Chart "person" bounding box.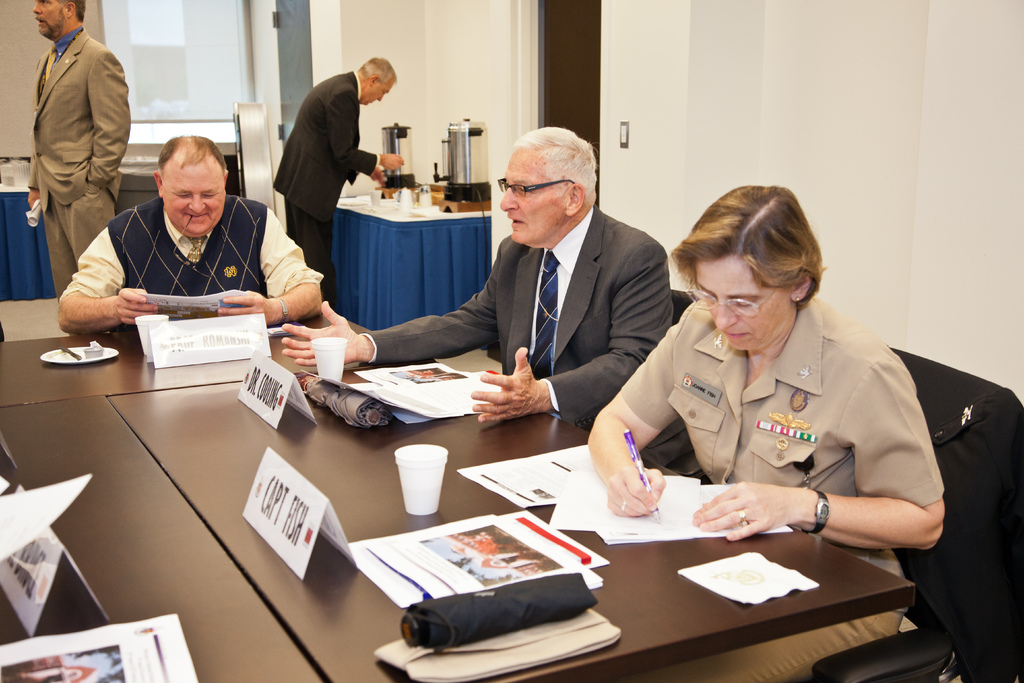
Charted: {"x1": 268, "y1": 54, "x2": 409, "y2": 308}.
